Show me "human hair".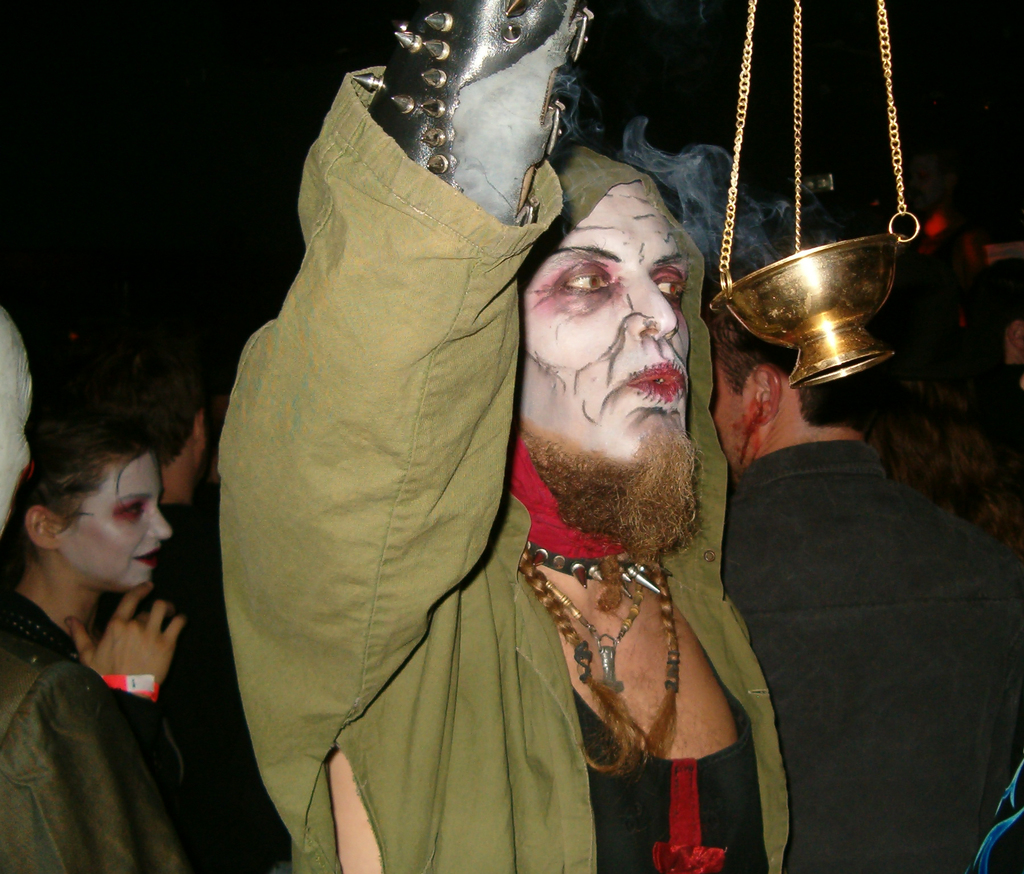
"human hair" is here: 698:257:876:443.
